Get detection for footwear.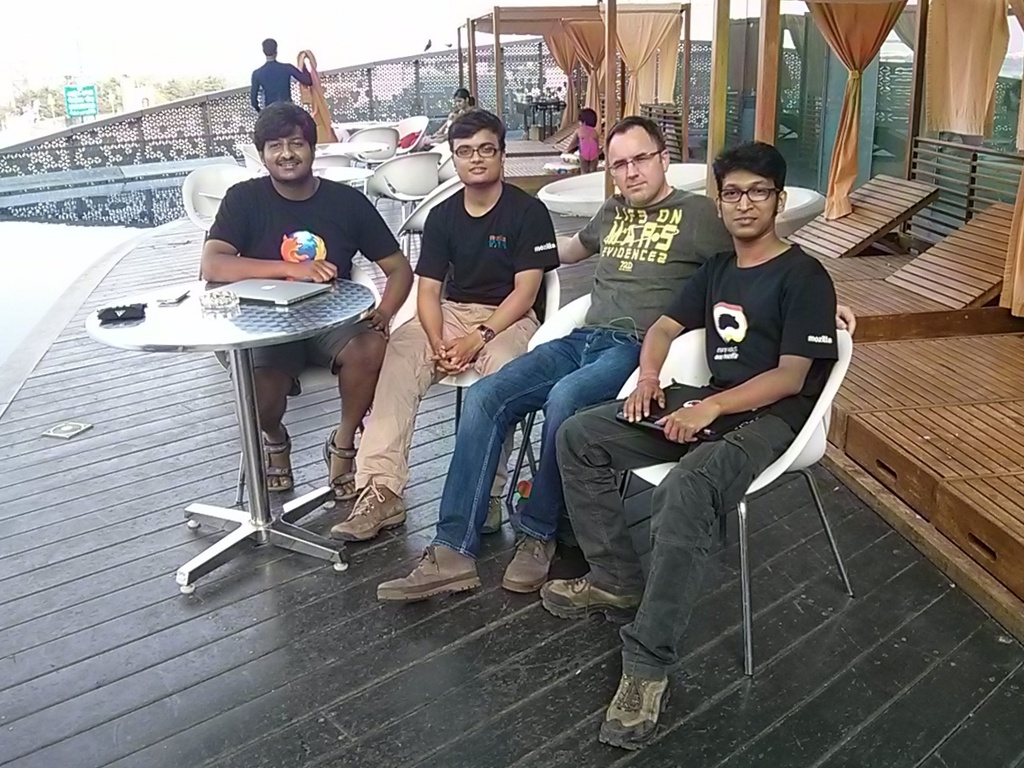
Detection: rect(540, 570, 640, 632).
